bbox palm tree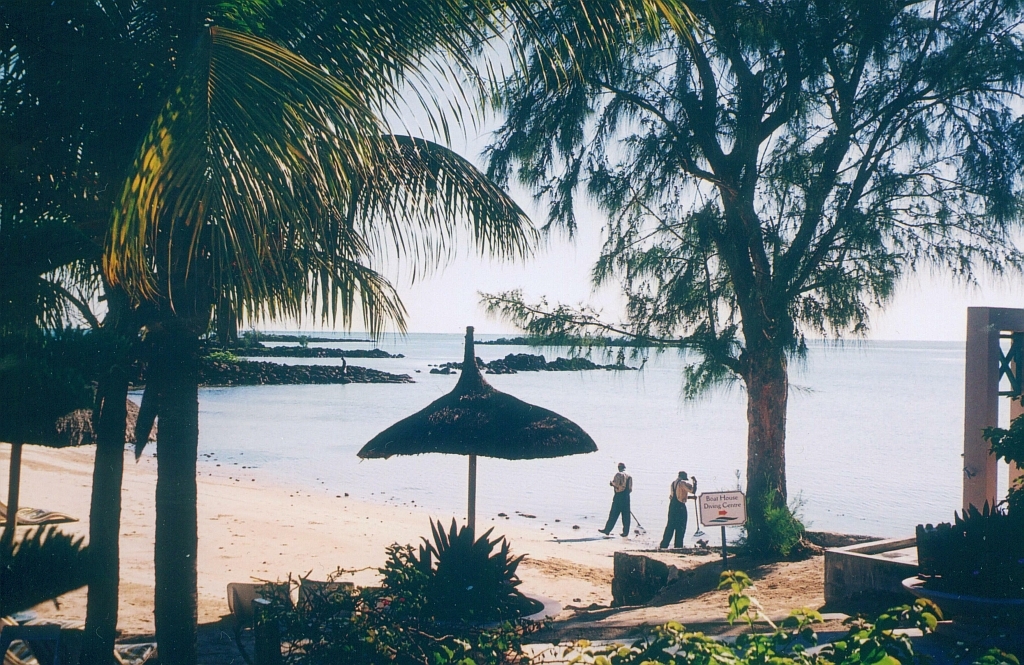
bbox(343, 547, 437, 638)
